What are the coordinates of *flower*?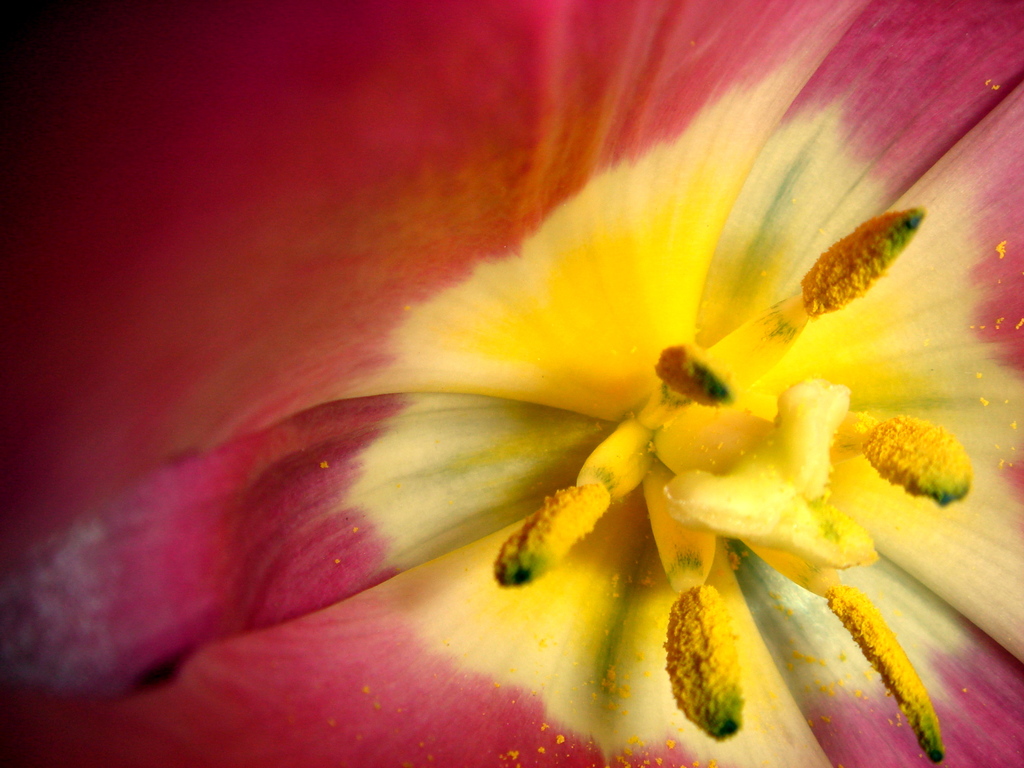
{"left": 2, "top": 4, "right": 1023, "bottom": 767}.
